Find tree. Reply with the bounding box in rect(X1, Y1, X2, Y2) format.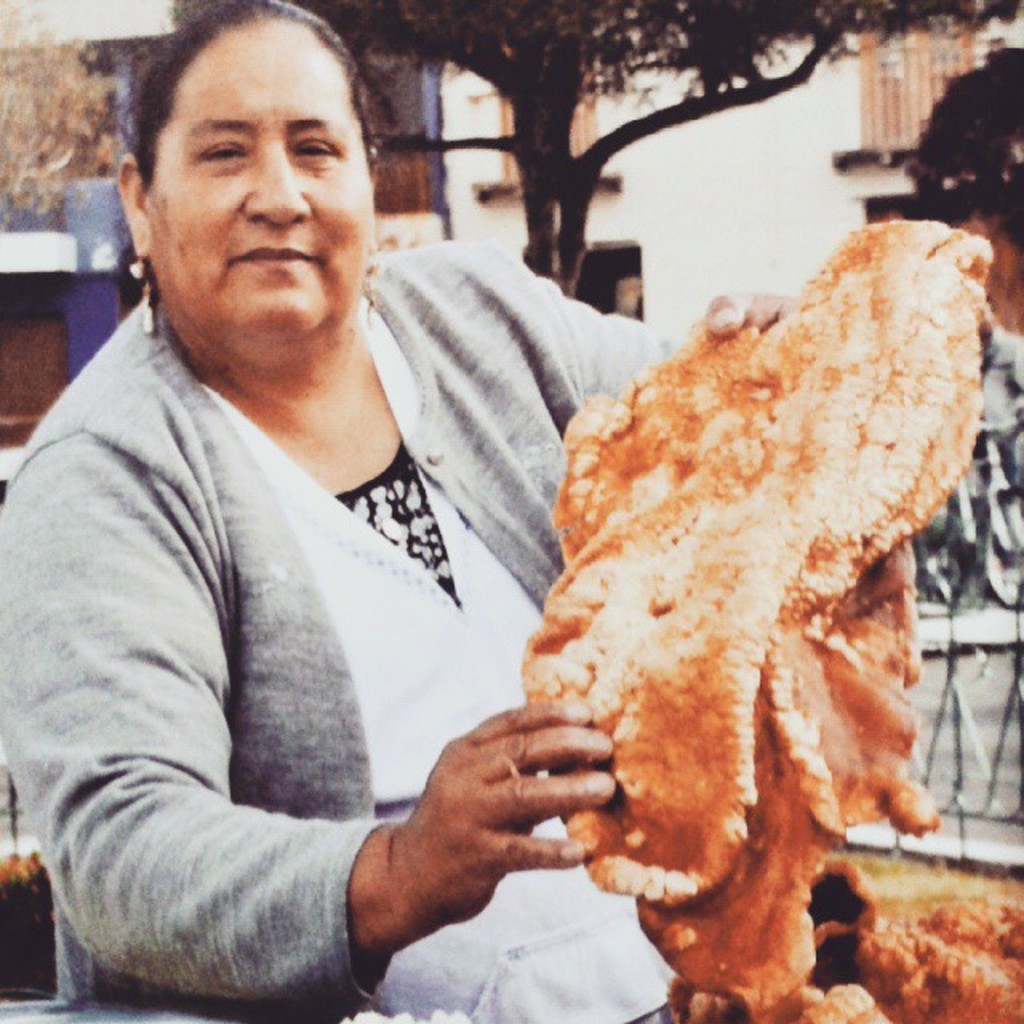
rect(907, 38, 1022, 250).
